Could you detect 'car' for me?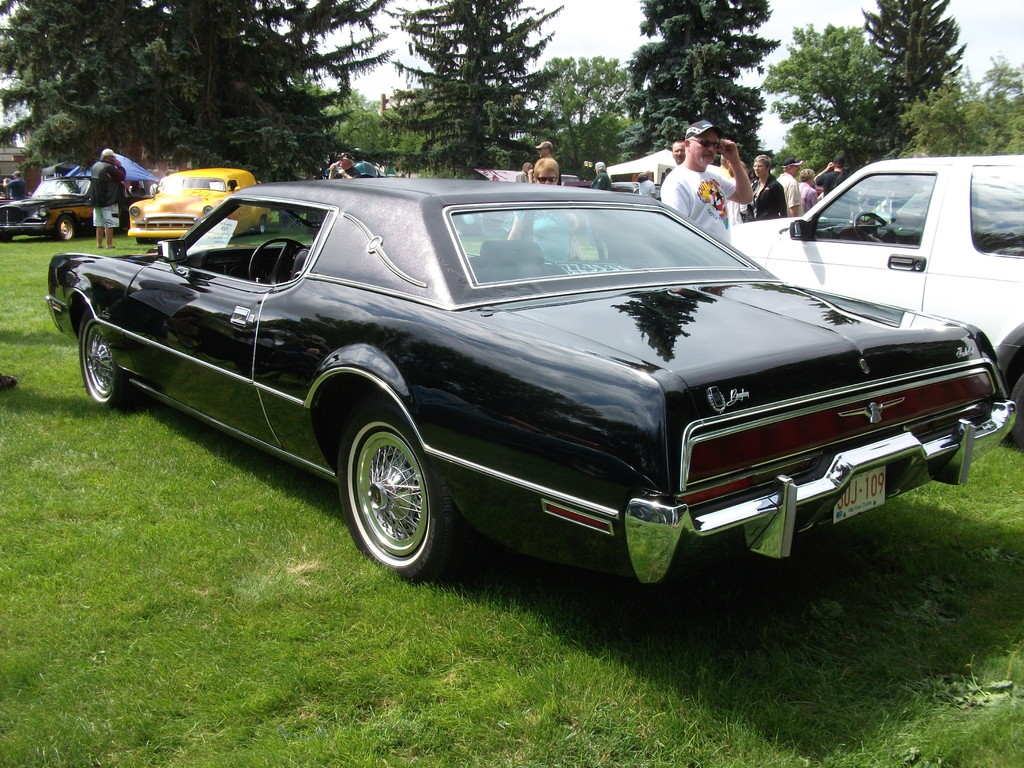
Detection result: {"left": 9, "top": 179, "right": 1009, "bottom": 602}.
